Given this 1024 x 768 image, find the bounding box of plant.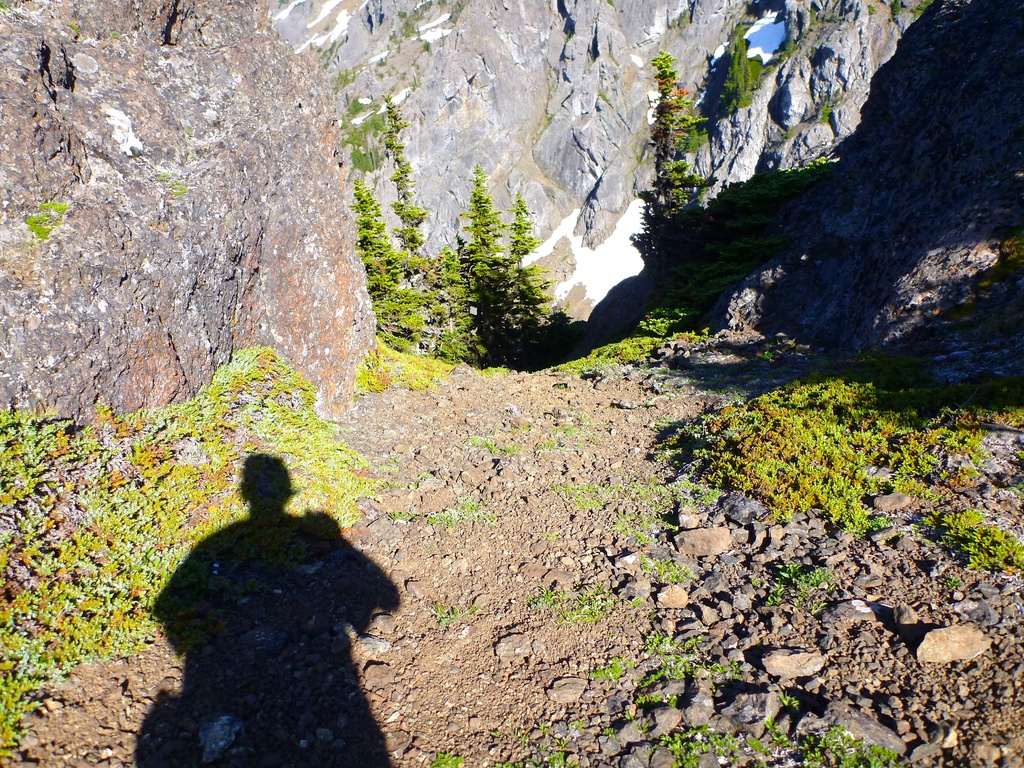
bbox=(607, 403, 615, 413).
